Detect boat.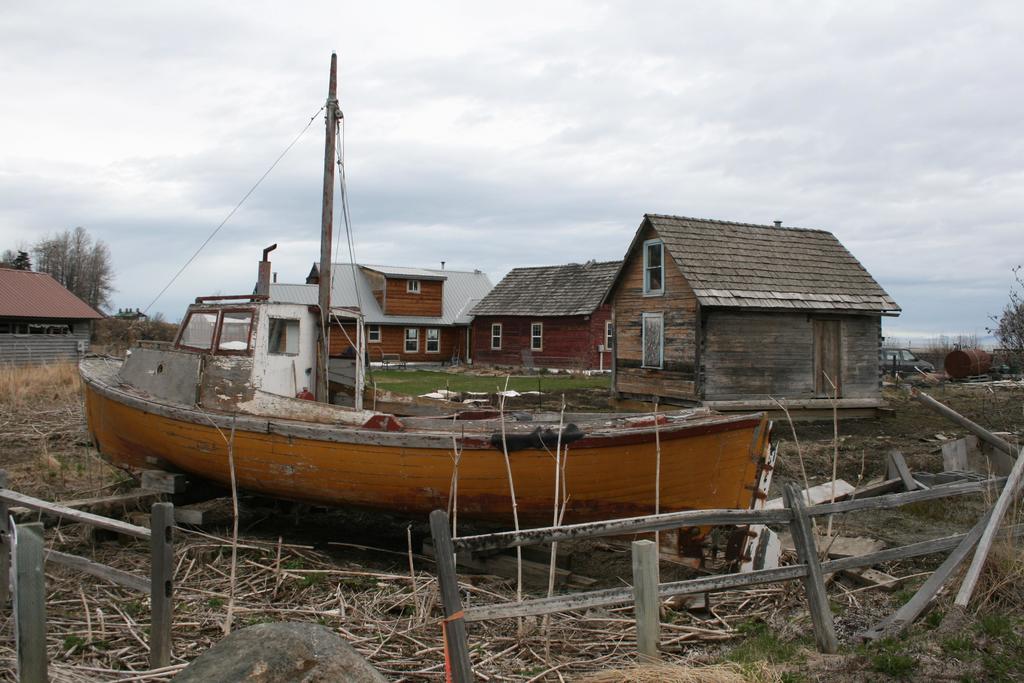
Detected at region(88, 97, 854, 597).
